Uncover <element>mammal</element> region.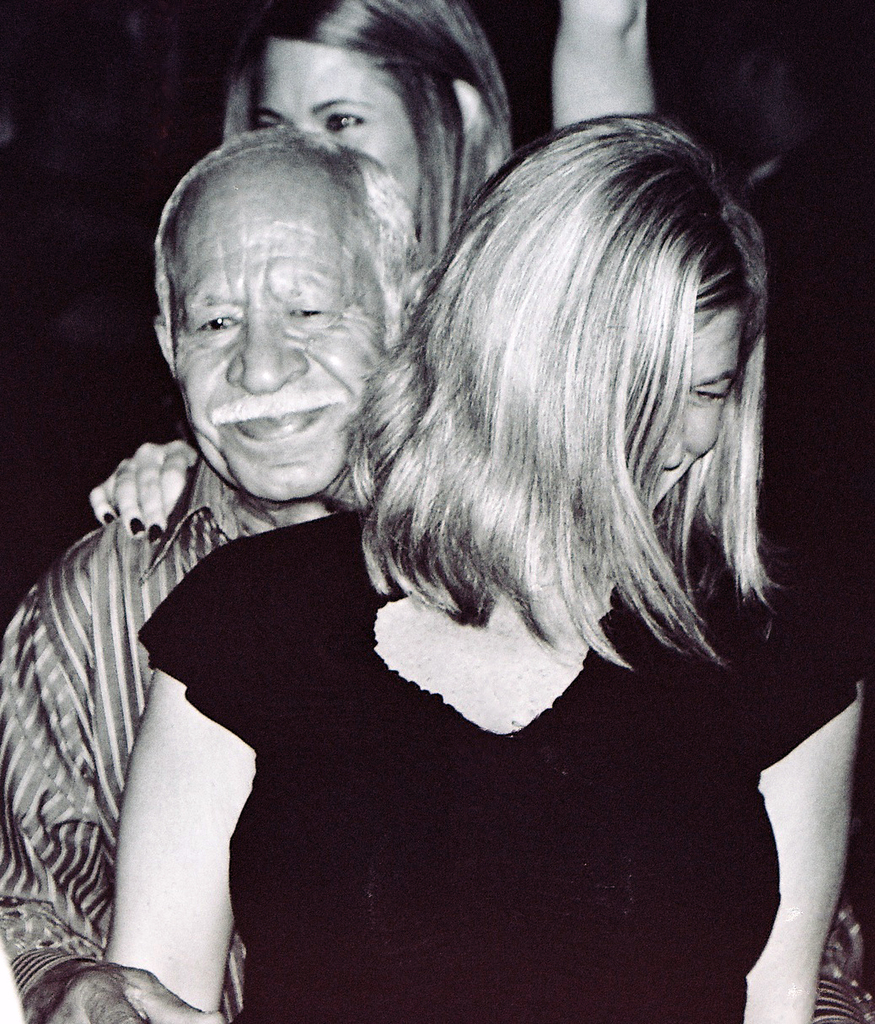
Uncovered: bbox=[212, 0, 518, 253].
